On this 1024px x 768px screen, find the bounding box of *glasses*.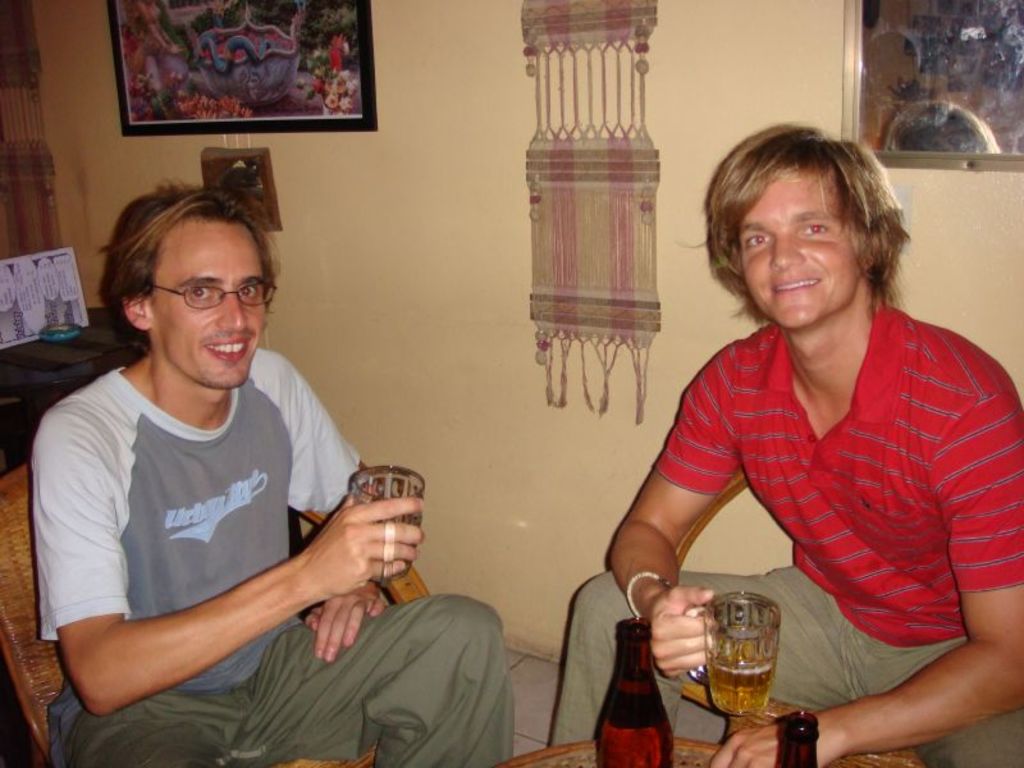
Bounding box: (145,276,276,307).
